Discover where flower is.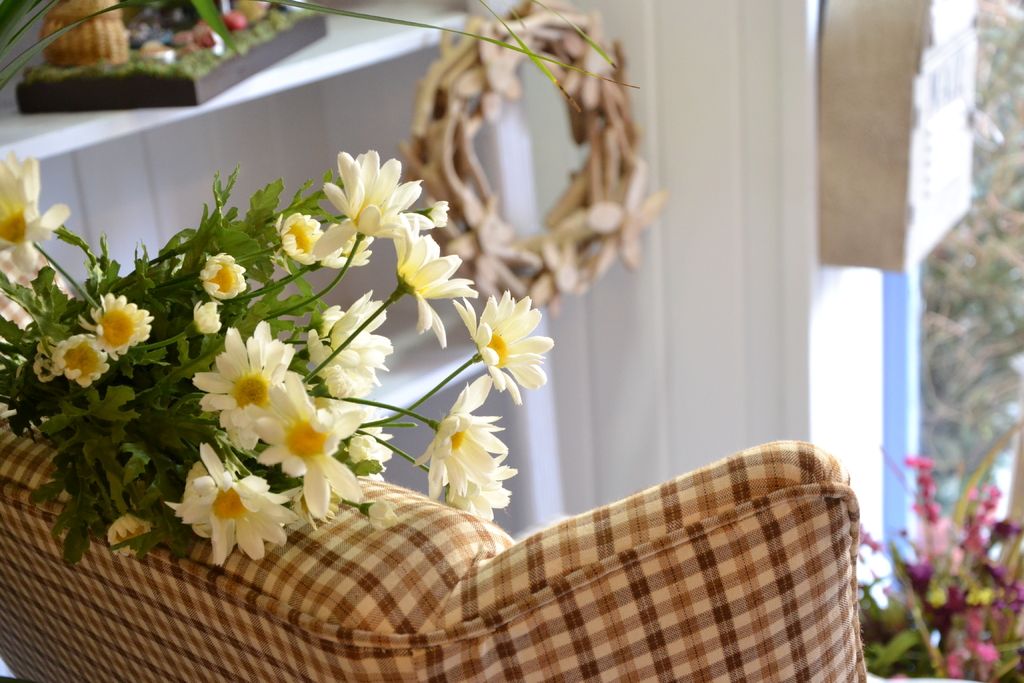
Discovered at <region>199, 249, 246, 308</region>.
